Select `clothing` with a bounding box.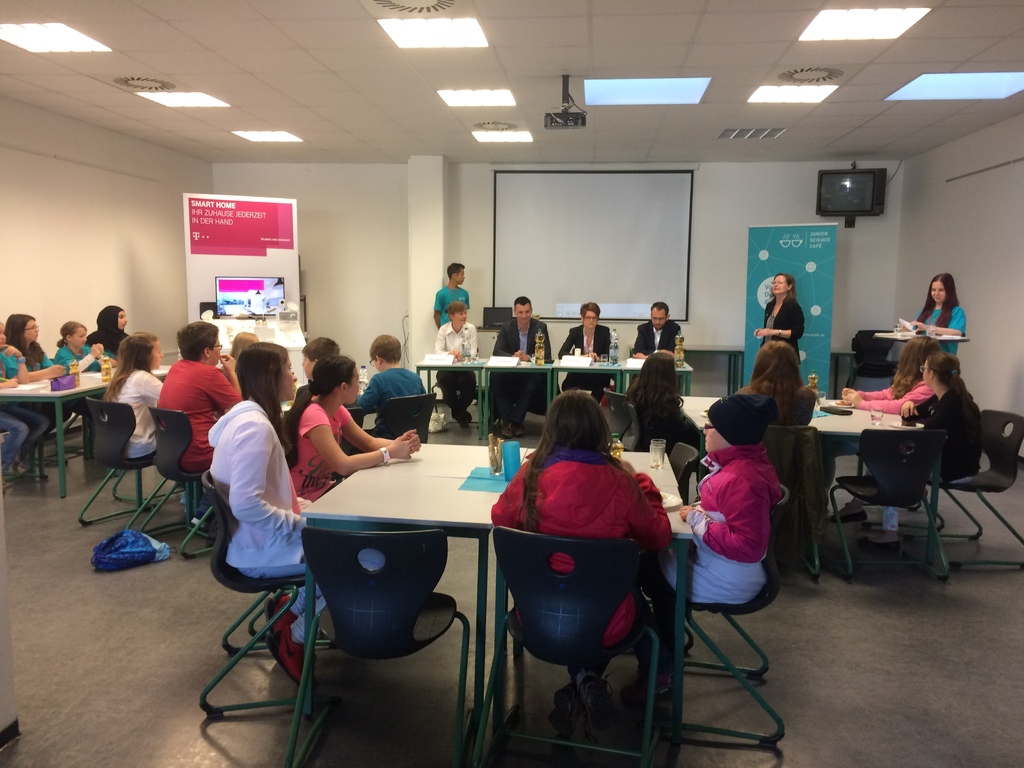
(760,381,836,555).
